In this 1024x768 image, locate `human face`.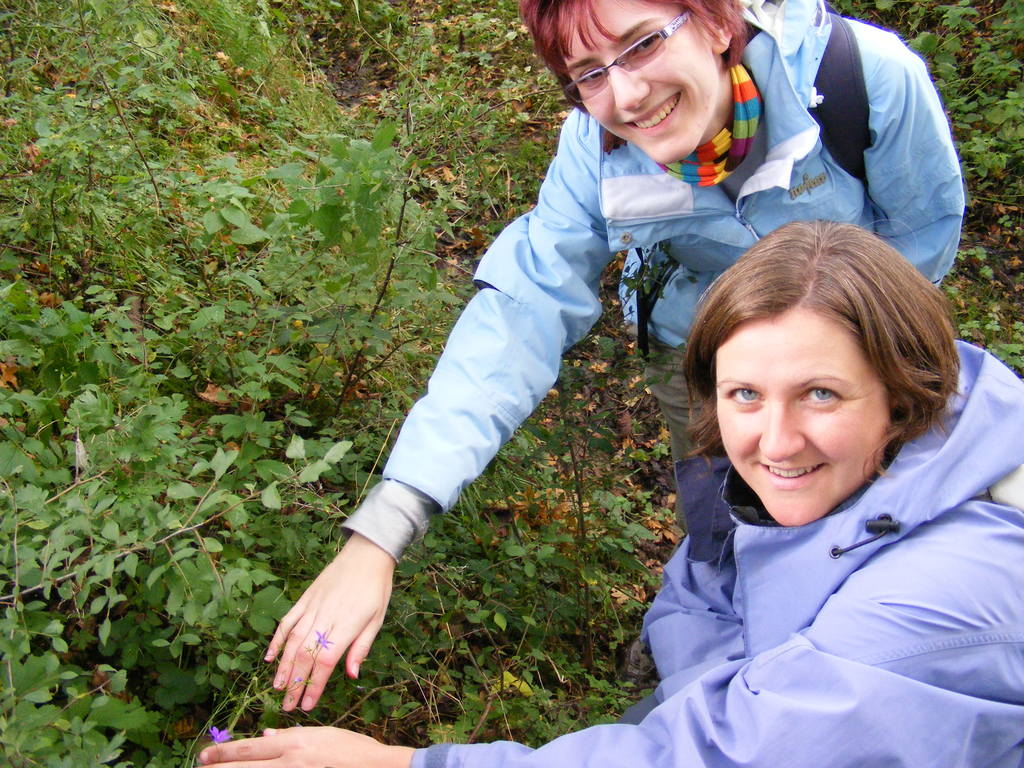
Bounding box: x1=715, y1=309, x2=895, y2=526.
